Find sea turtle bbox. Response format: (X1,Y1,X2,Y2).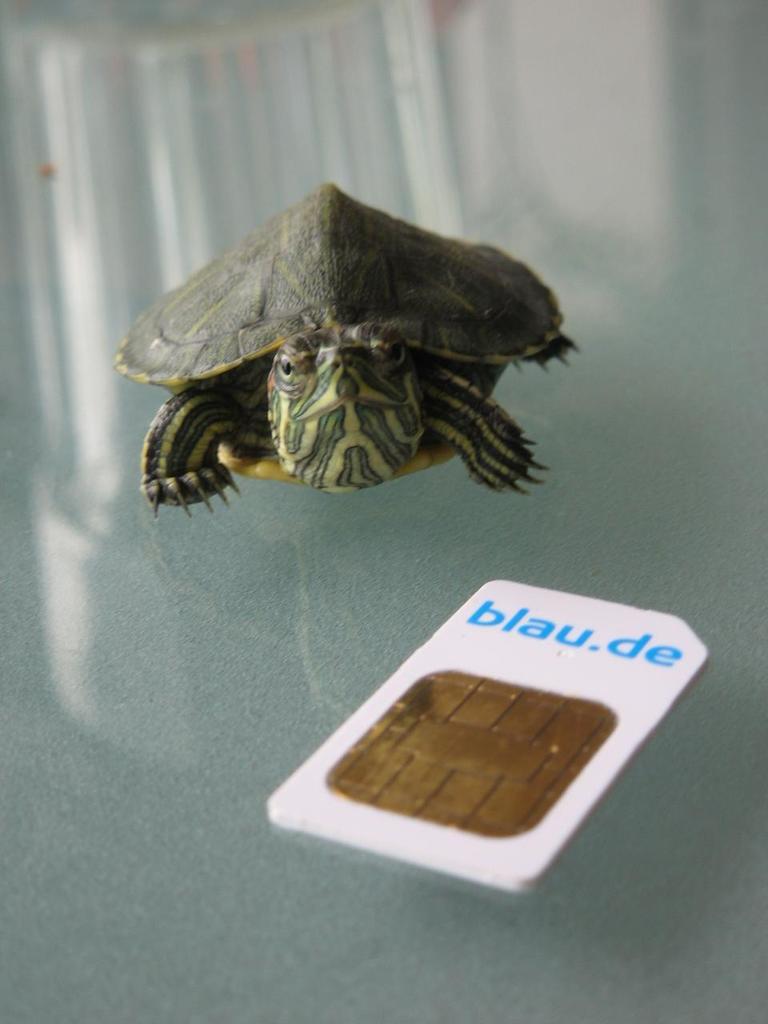
(106,181,591,526).
